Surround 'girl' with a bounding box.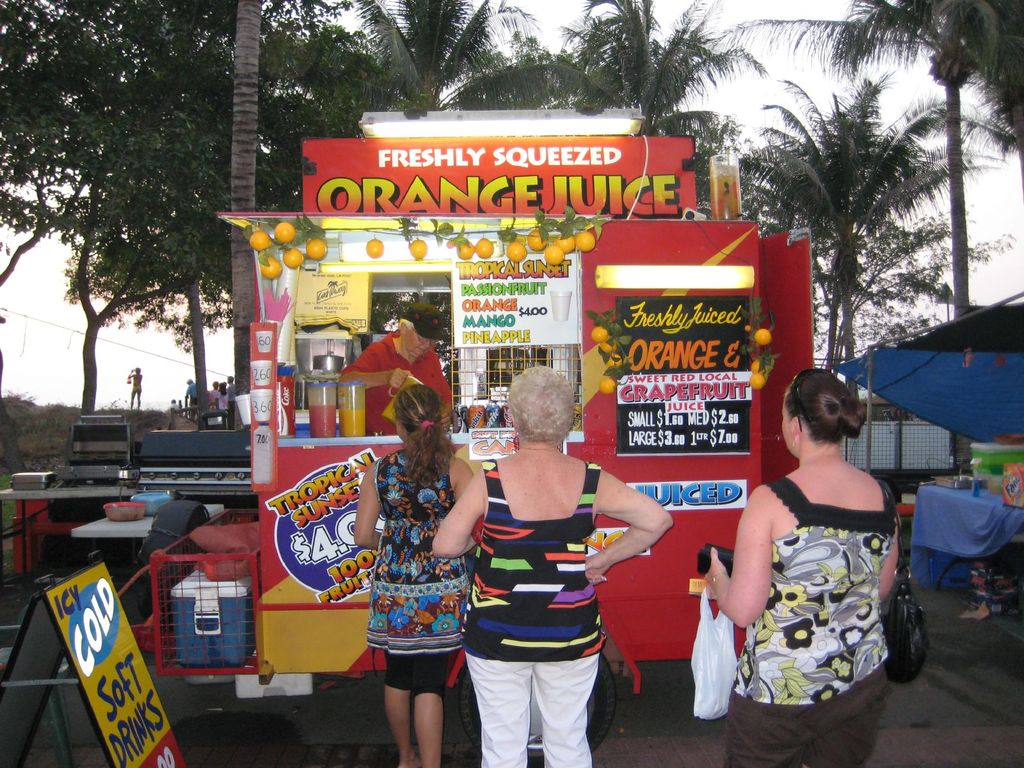
352:385:477:767.
